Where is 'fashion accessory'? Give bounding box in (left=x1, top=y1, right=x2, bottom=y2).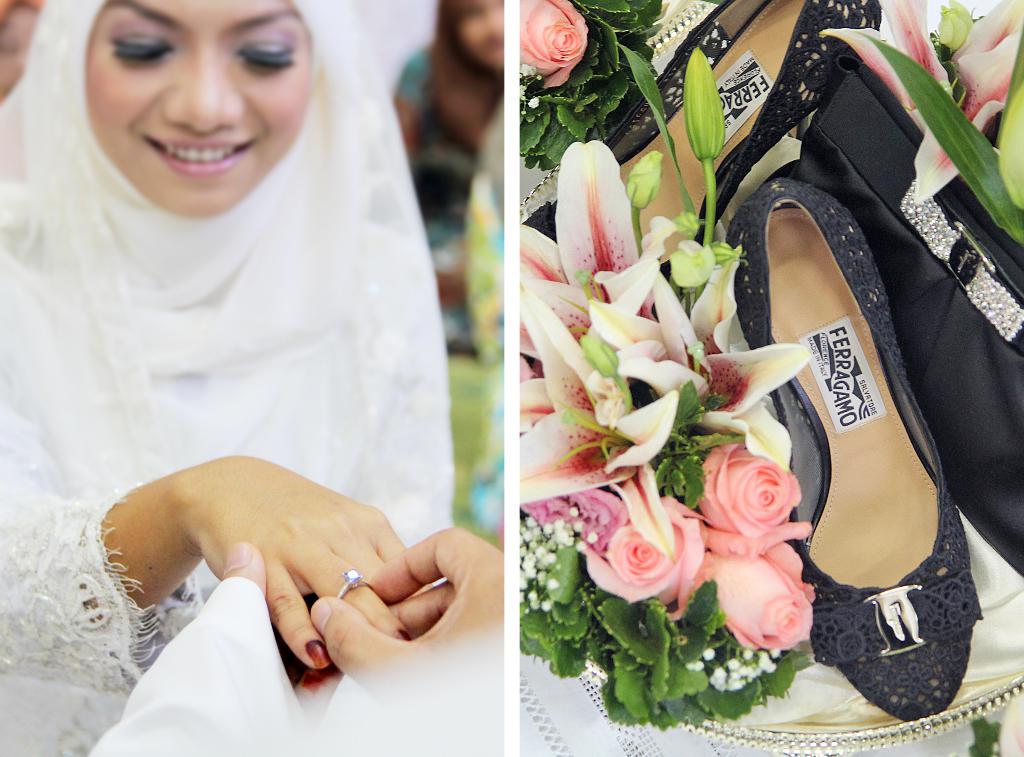
(left=733, top=168, right=983, bottom=715).
